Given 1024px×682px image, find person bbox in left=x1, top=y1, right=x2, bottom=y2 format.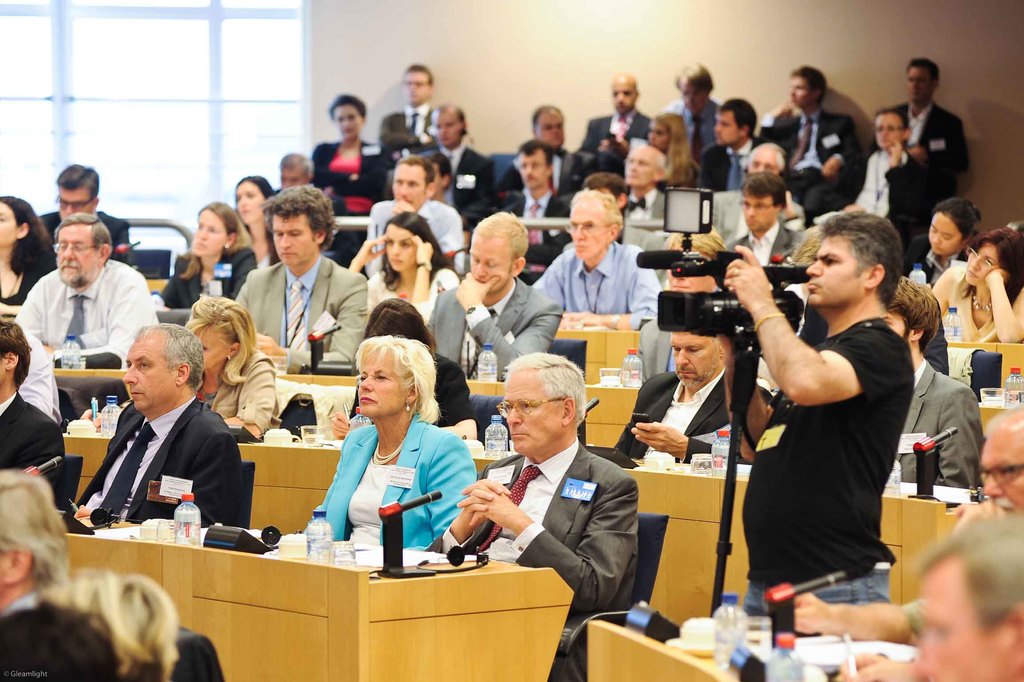
left=759, top=67, right=858, bottom=218.
